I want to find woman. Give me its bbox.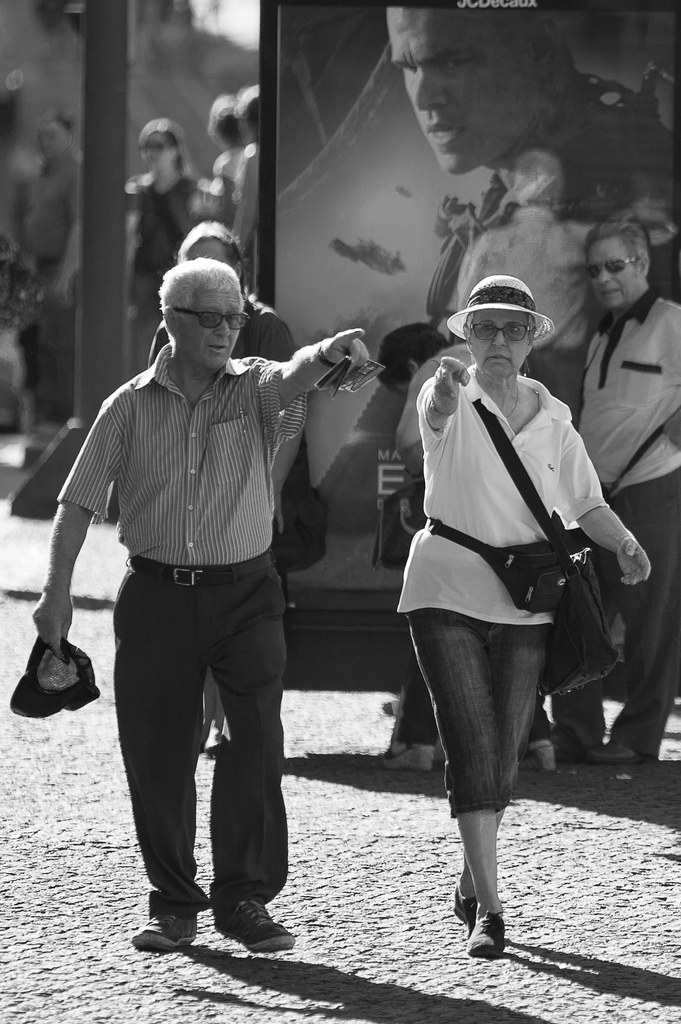
bbox=[121, 113, 205, 396].
